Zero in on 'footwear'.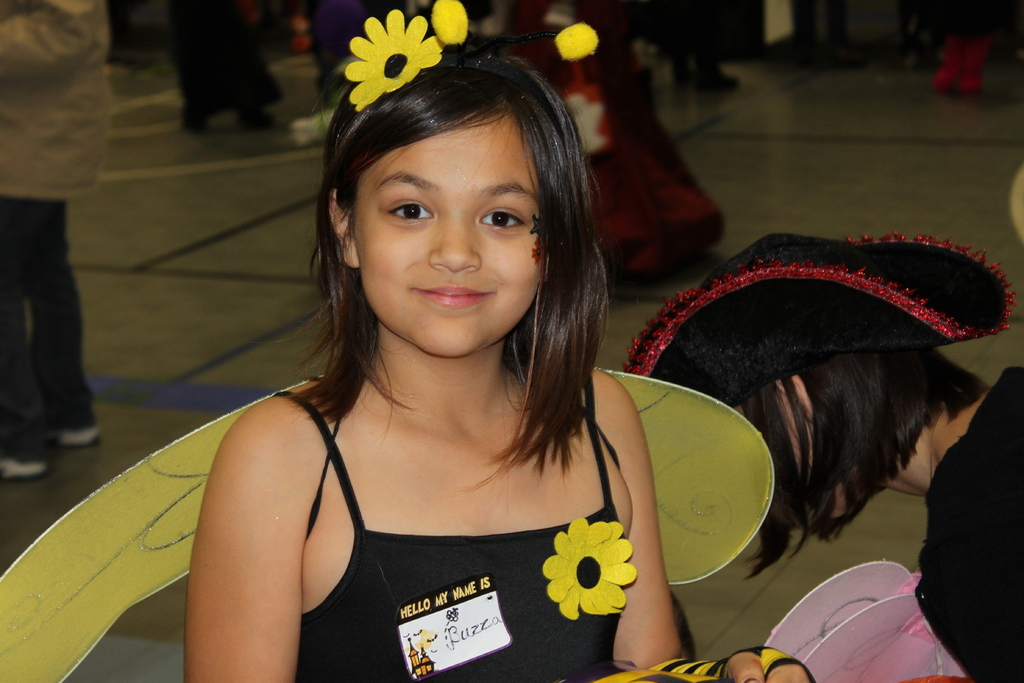
Zeroed in: l=47, t=427, r=105, b=442.
